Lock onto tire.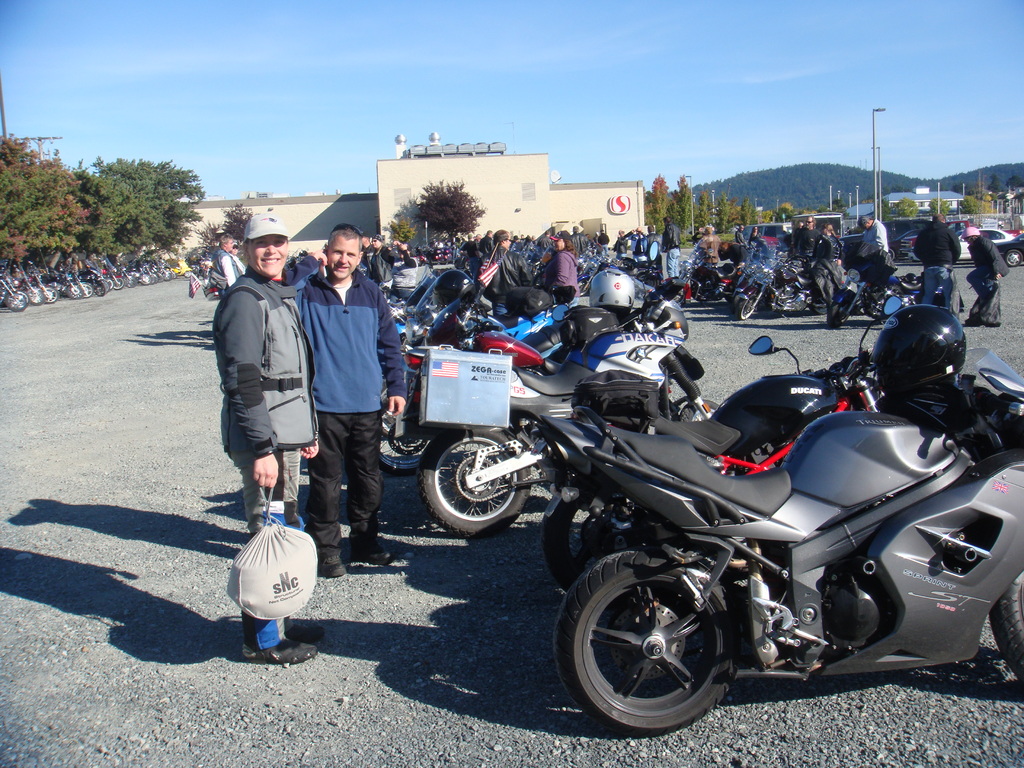
Locked: [x1=1002, y1=244, x2=1023, y2=271].
